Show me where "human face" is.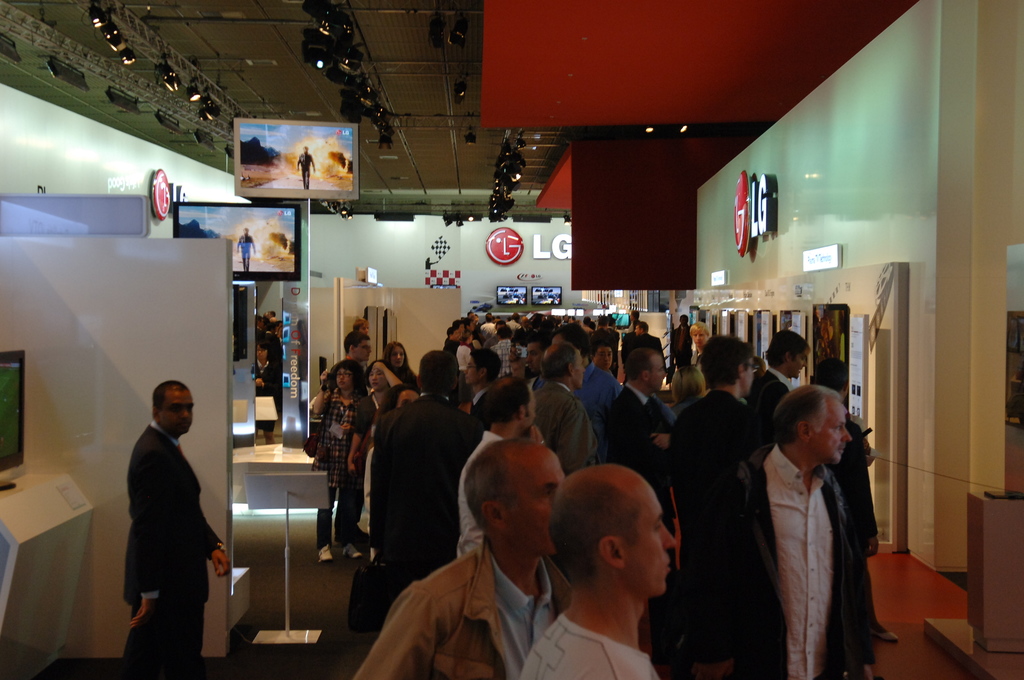
"human face" is at (257,319,266,328).
